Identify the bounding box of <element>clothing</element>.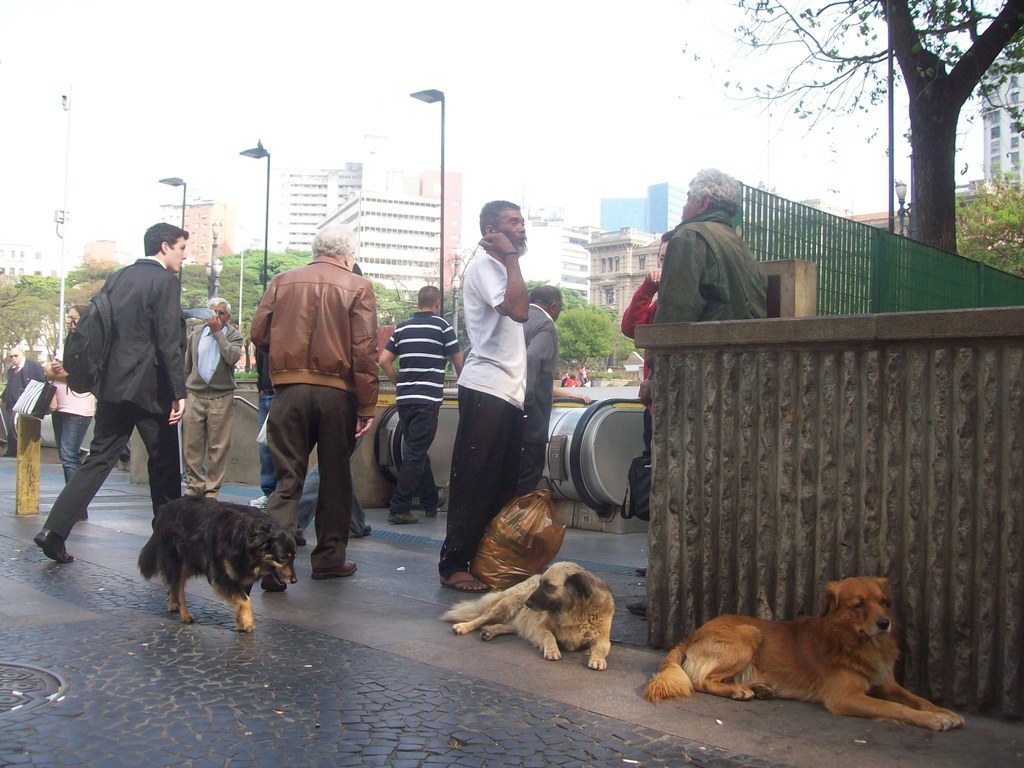
257,331,292,506.
